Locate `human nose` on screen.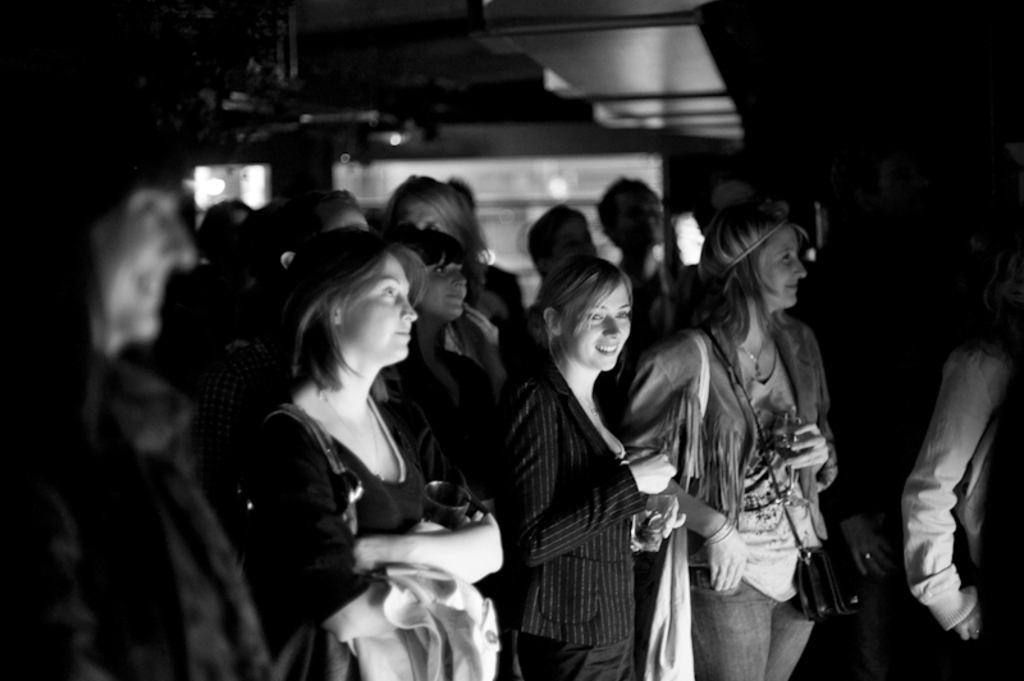
On screen at region(602, 314, 618, 335).
